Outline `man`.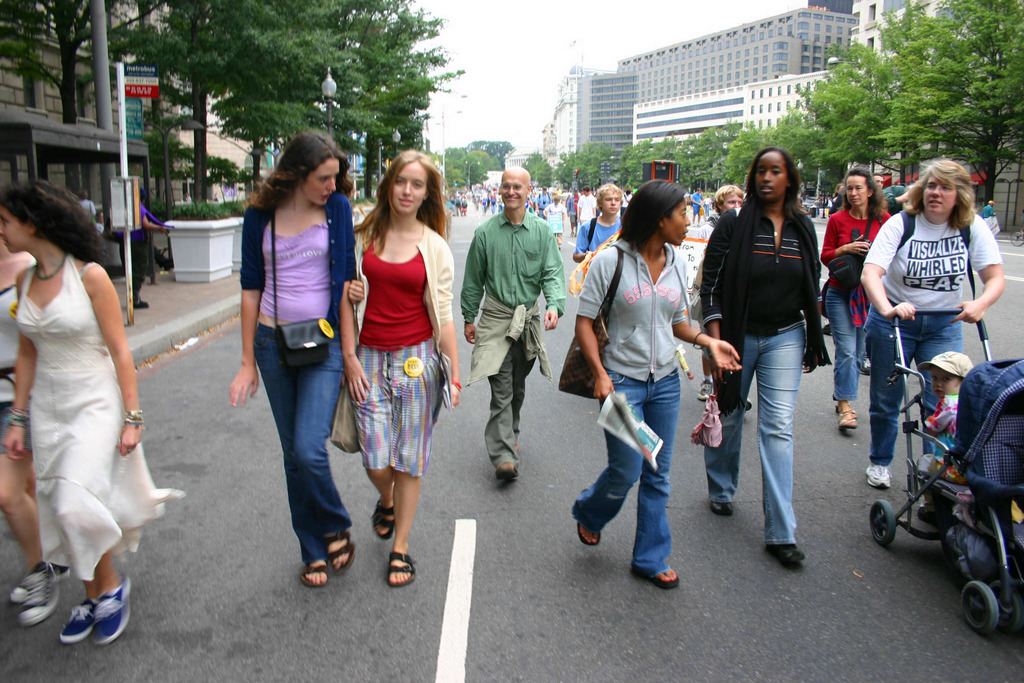
Outline: [x1=689, y1=186, x2=702, y2=226].
